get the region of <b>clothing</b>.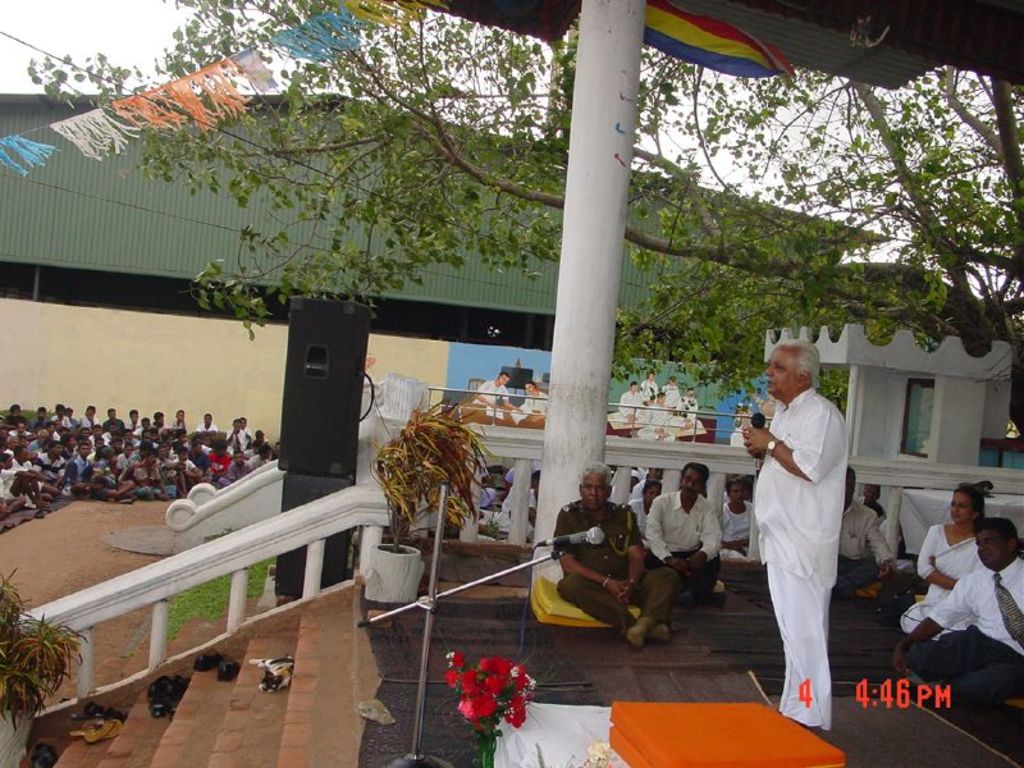
[676,398,700,420].
